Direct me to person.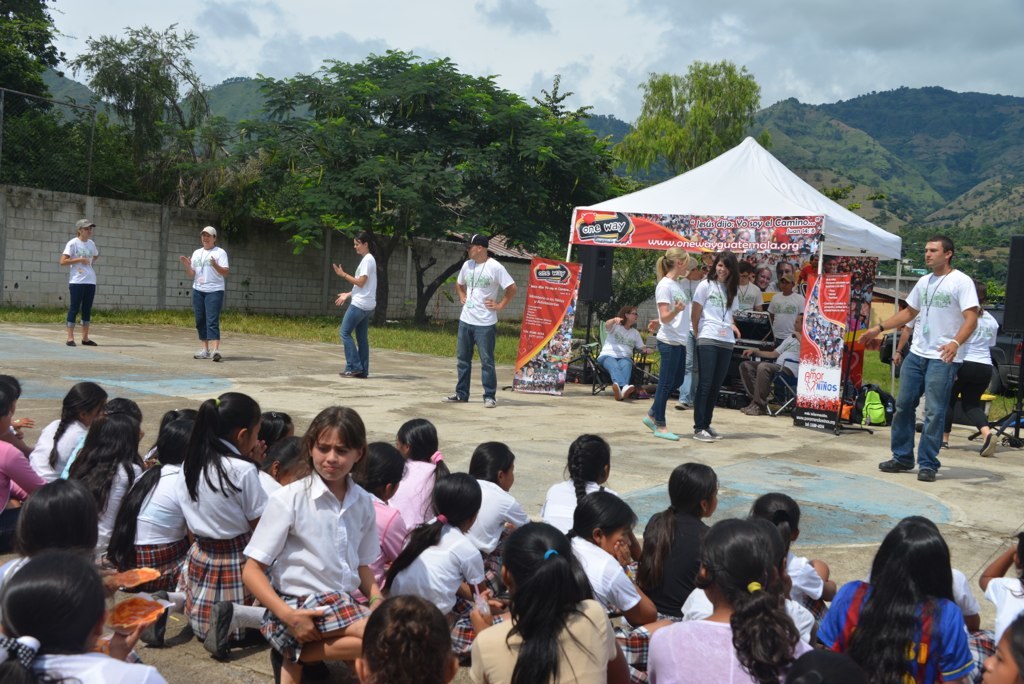
Direction: bbox=(855, 234, 980, 472).
